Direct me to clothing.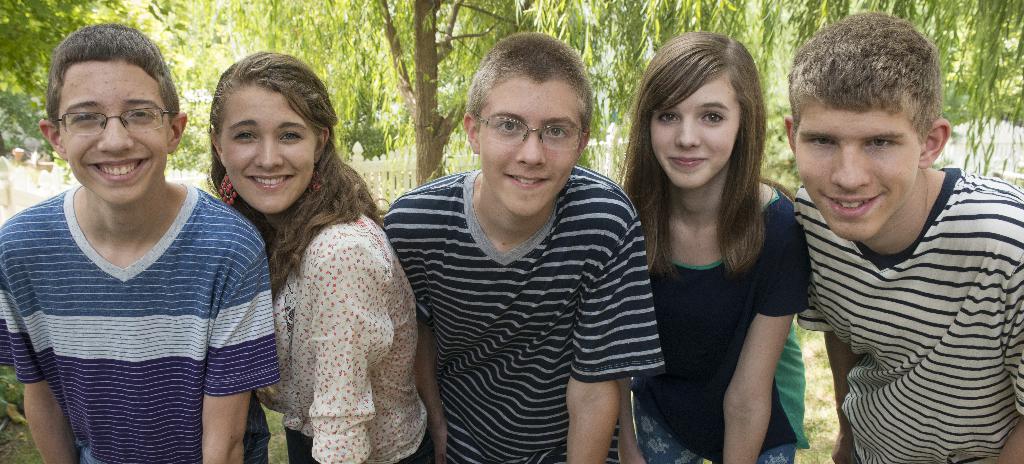
Direction: {"x1": 380, "y1": 165, "x2": 670, "y2": 463}.
